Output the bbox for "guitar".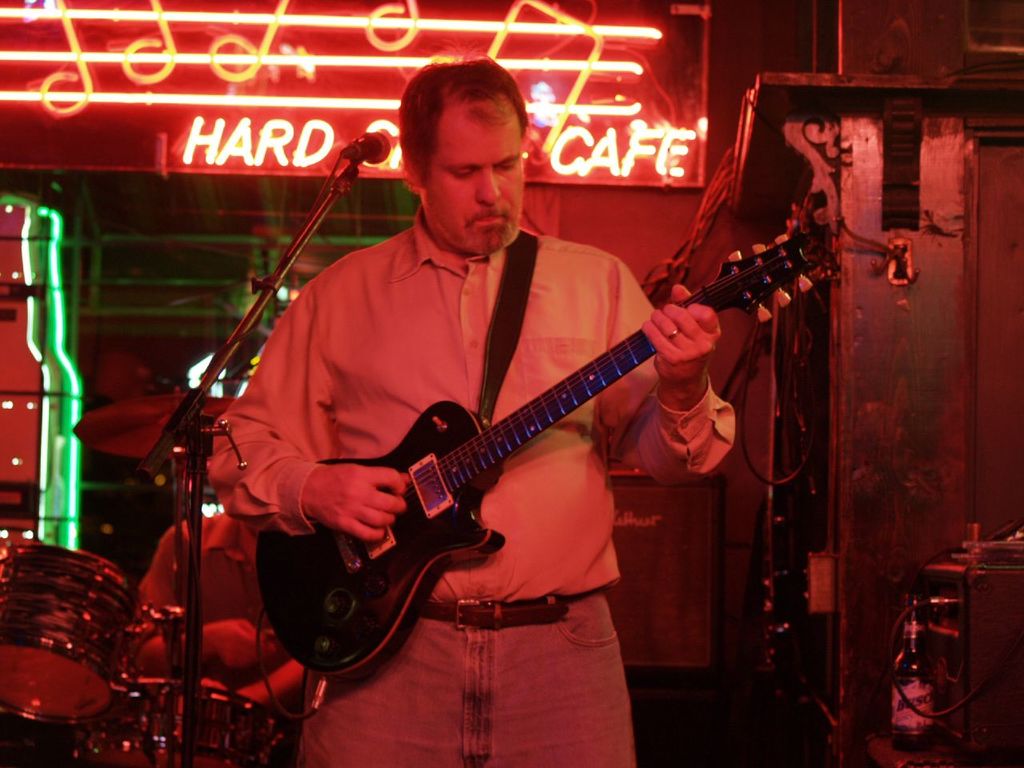
detection(255, 214, 815, 680).
